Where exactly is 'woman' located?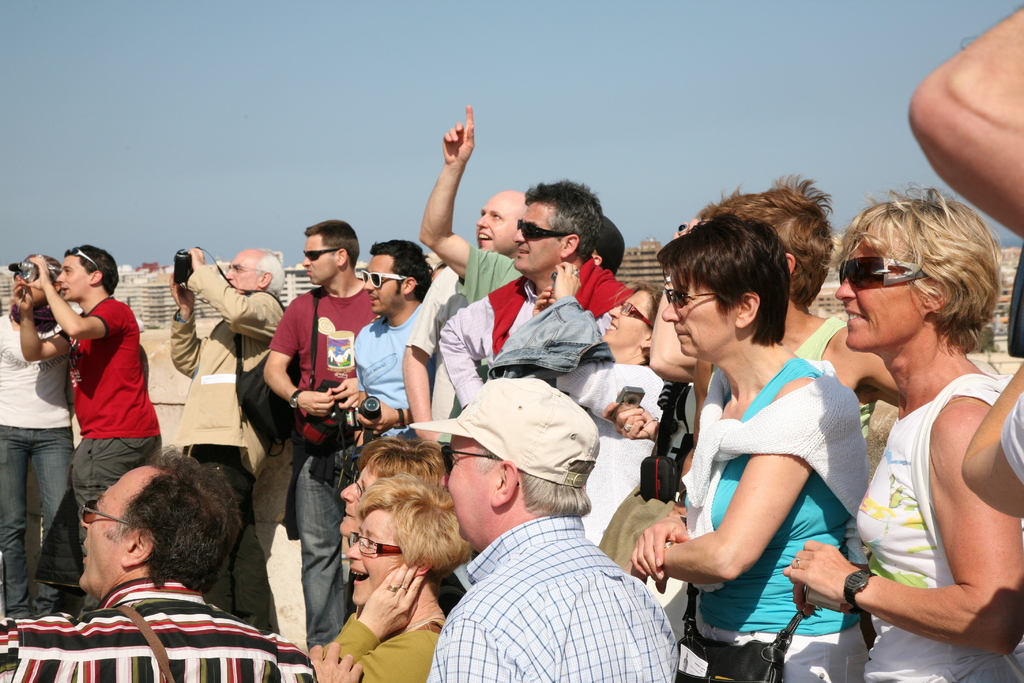
Its bounding box is {"left": 707, "top": 179, "right": 865, "bottom": 394}.
